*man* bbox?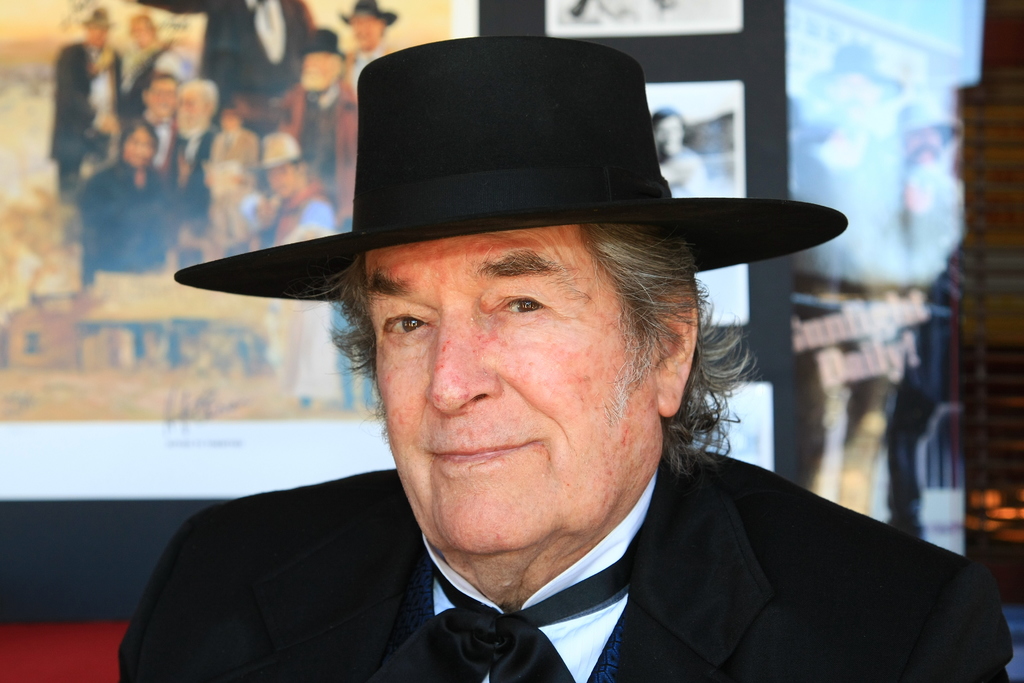
box=[92, 53, 956, 664]
